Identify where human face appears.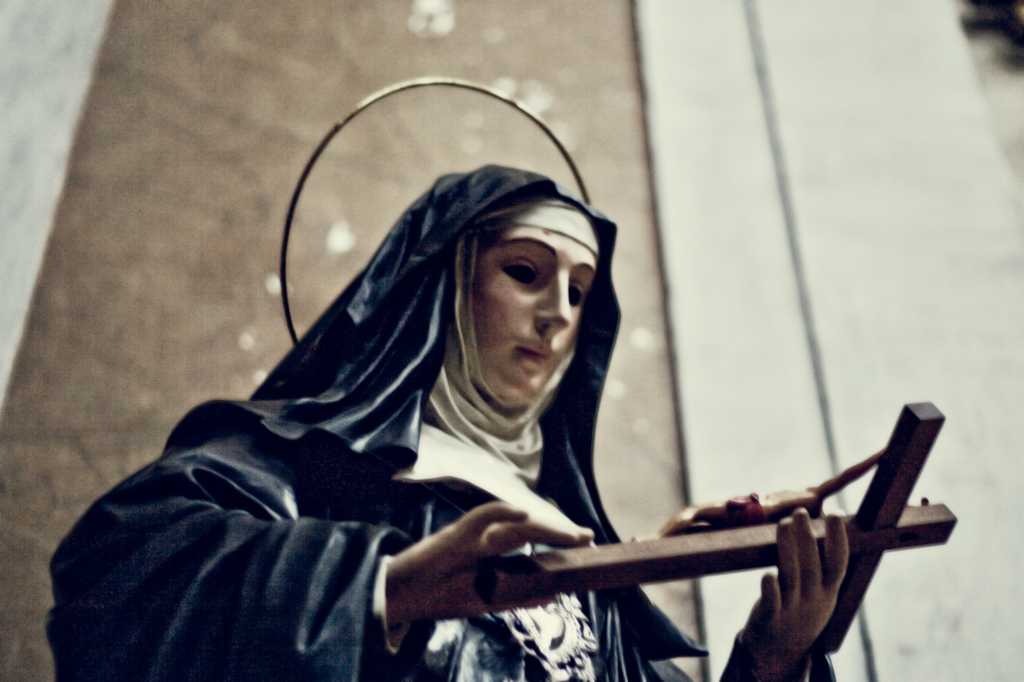
Appears at <box>472,230,603,398</box>.
